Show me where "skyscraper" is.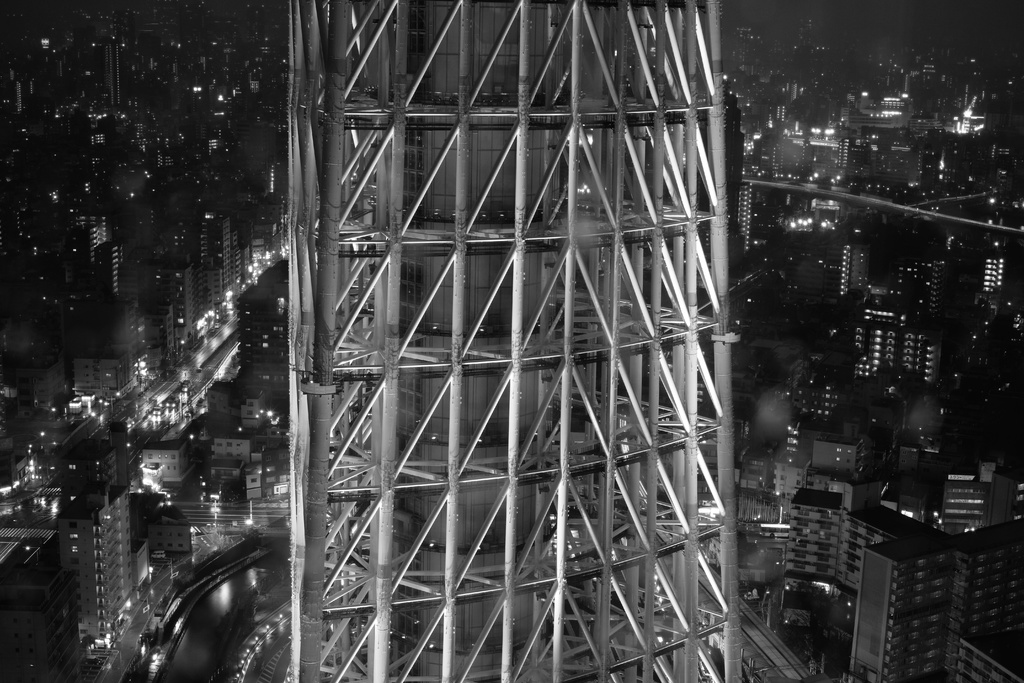
"skyscraper" is at 826, 283, 953, 393.
